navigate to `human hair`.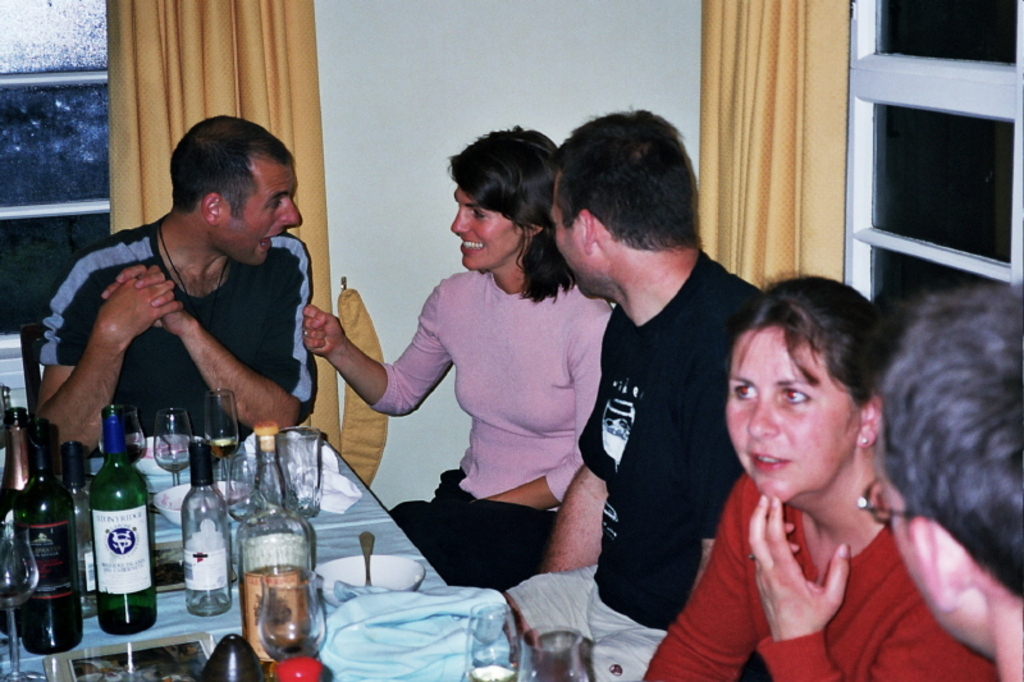
Navigation target: <bbox>161, 111, 297, 223</bbox>.
